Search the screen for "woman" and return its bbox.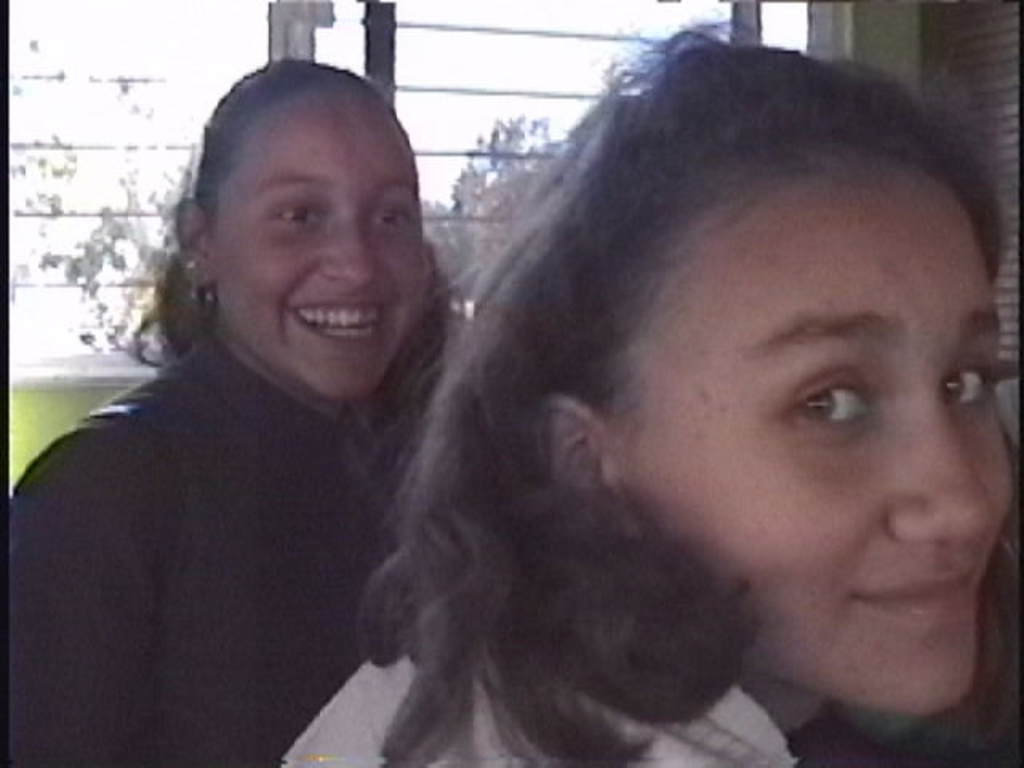
Found: Rect(307, 38, 954, 765).
